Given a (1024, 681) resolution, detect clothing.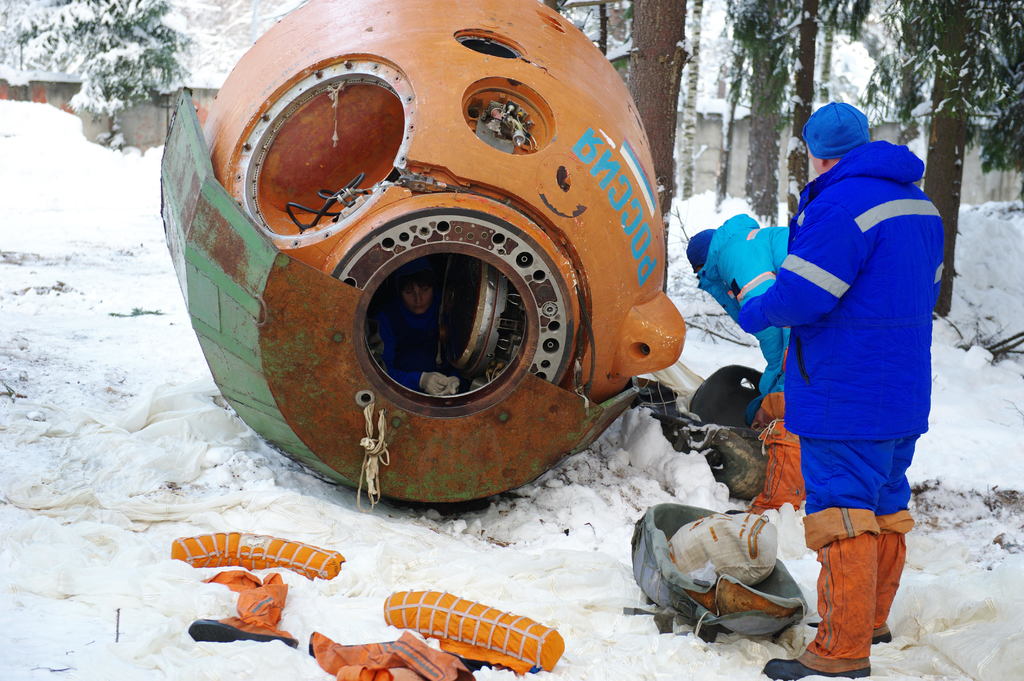
box=[696, 213, 804, 387].
